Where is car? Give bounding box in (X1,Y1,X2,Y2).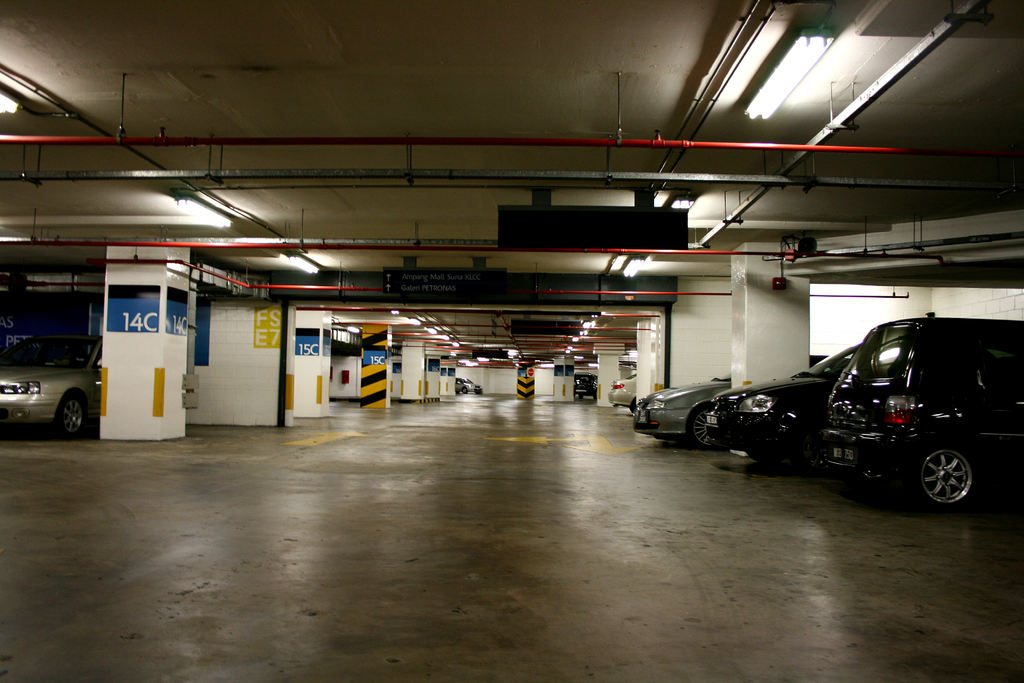
(631,352,847,447).
